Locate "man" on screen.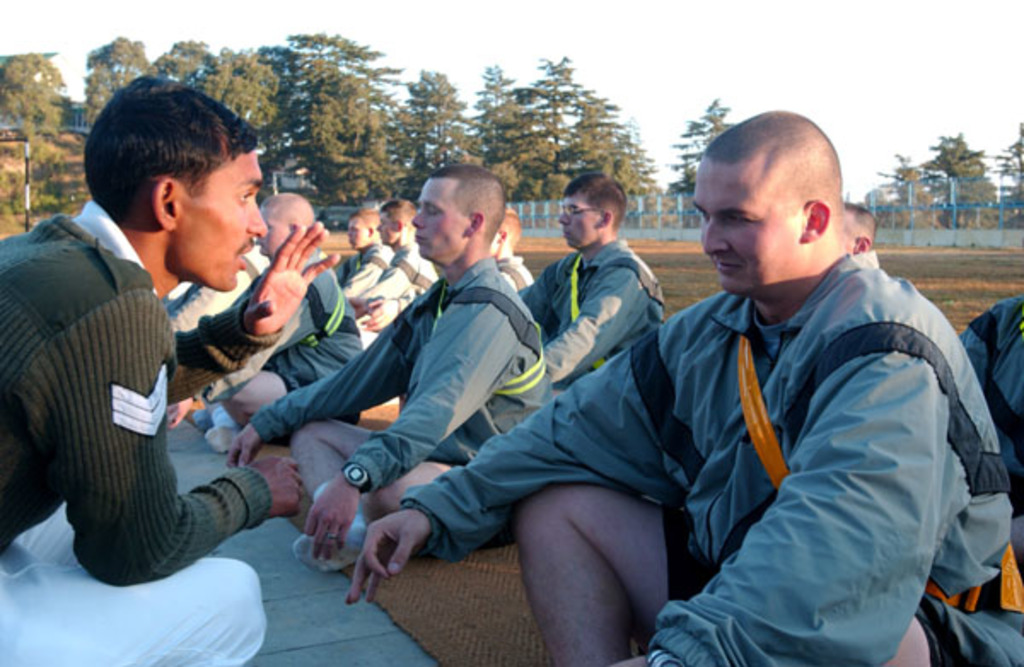
On screen at [x1=514, y1=174, x2=662, y2=392].
